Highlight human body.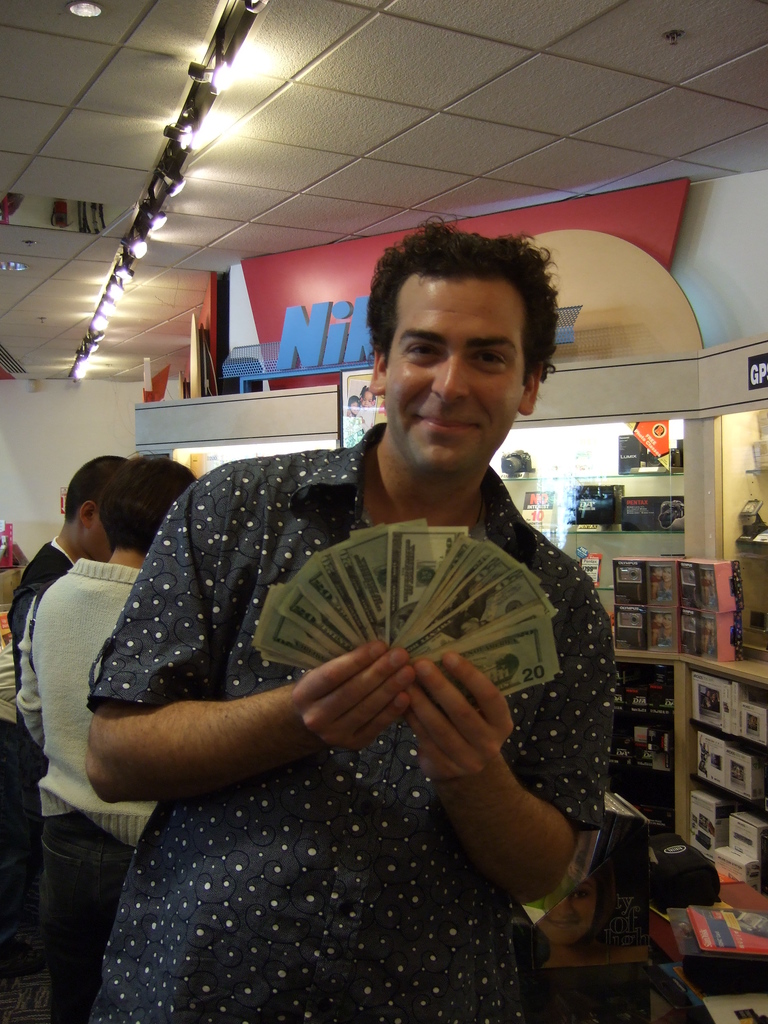
Highlighted region: bbox(30, 550, 177, 1022).
